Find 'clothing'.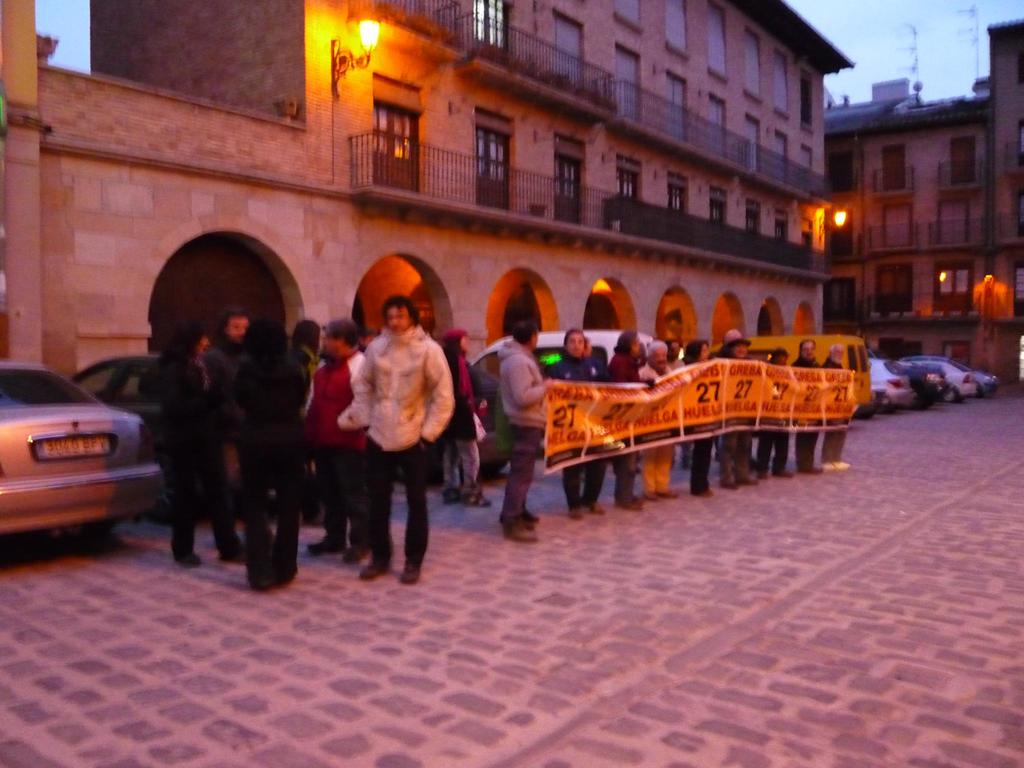
{"left": 306, "top": 349, "right": 372, "bottom": 541}.
